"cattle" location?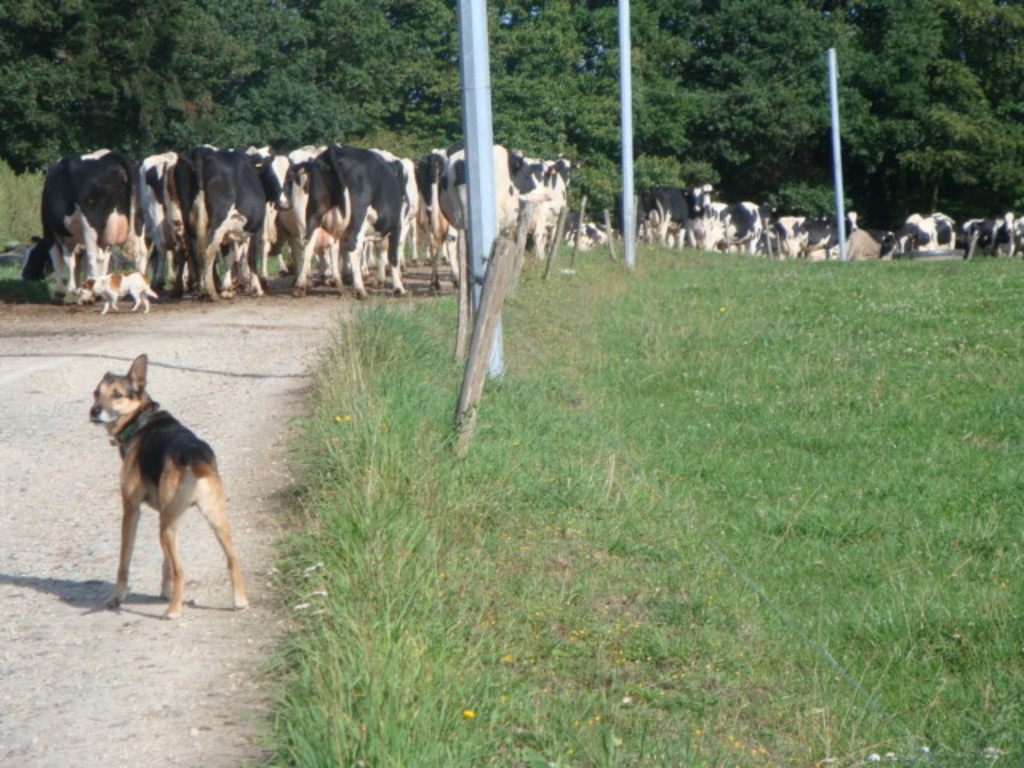
435/144/546/282
